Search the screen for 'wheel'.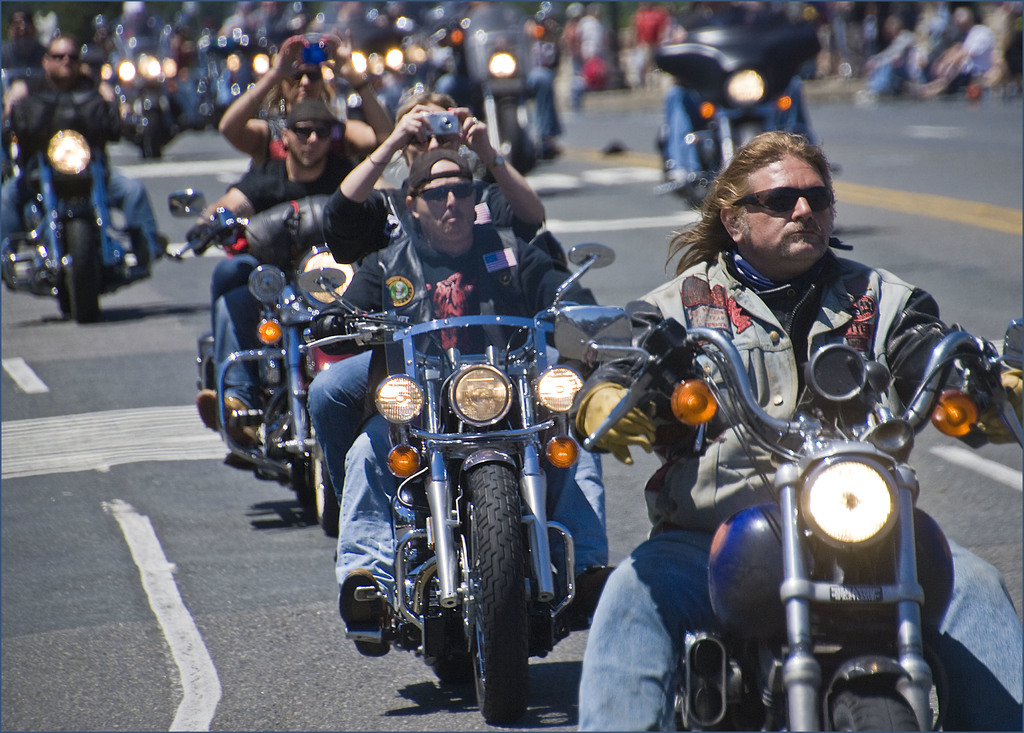
Found at rect(54, 280, 70, 314).
